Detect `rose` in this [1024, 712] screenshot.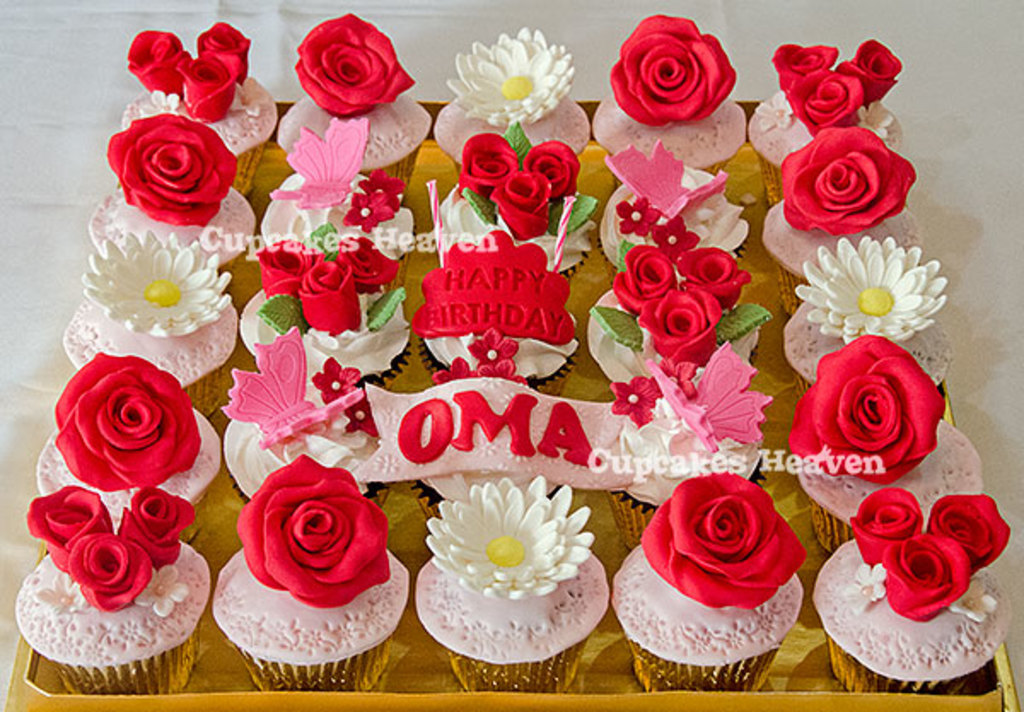
Detection: 847, 488, 1010, 625.
